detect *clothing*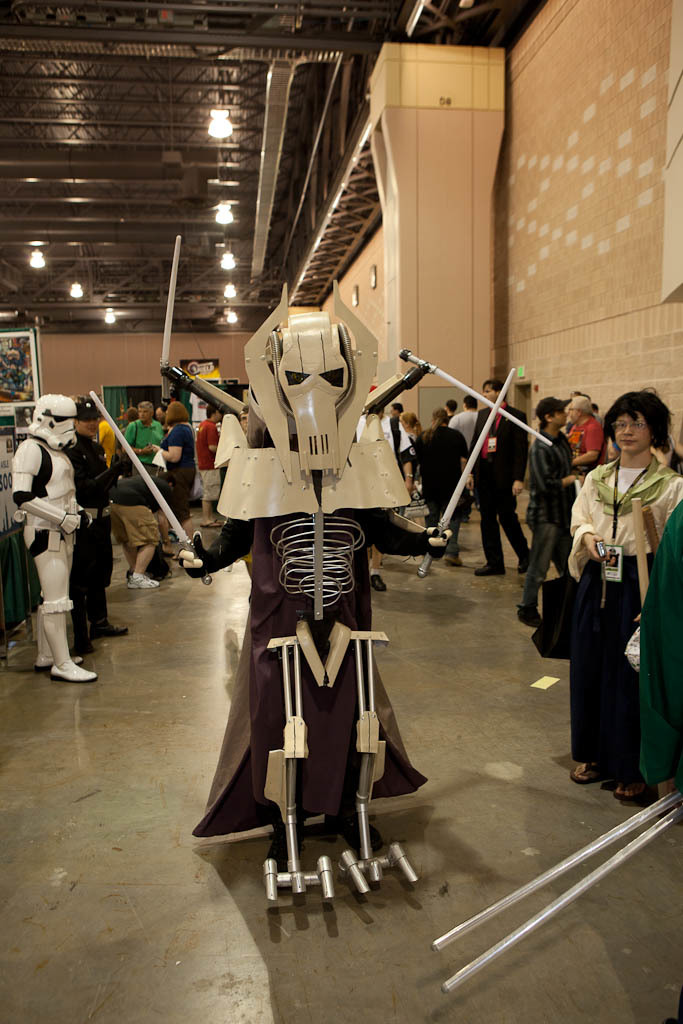
[558, 407, 675, 793]
